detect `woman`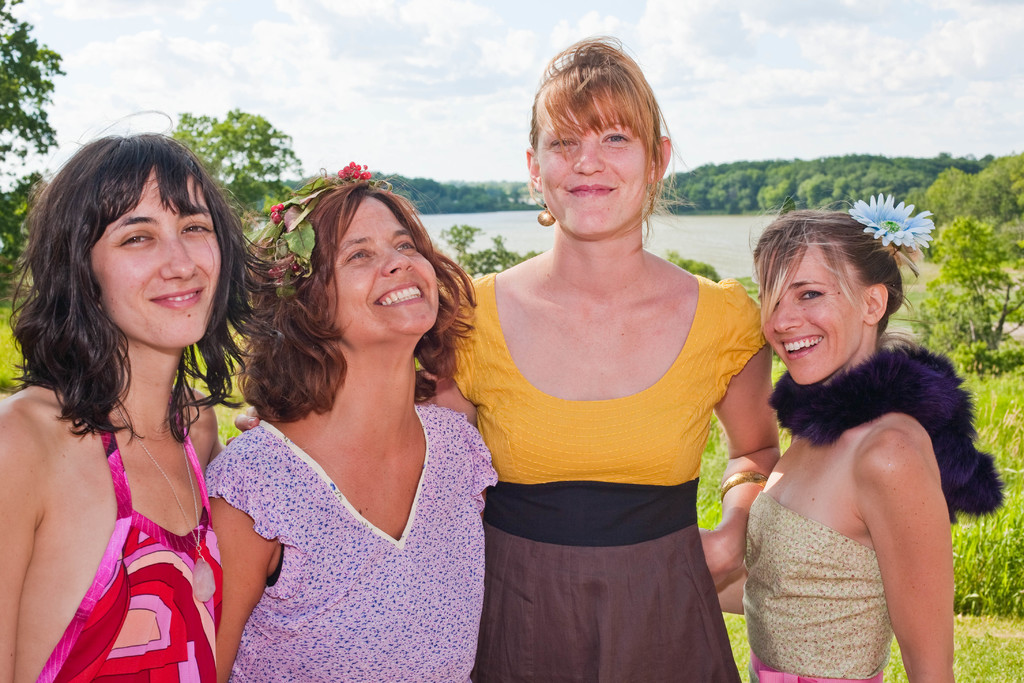
crop(237, 30, 785, 682)
